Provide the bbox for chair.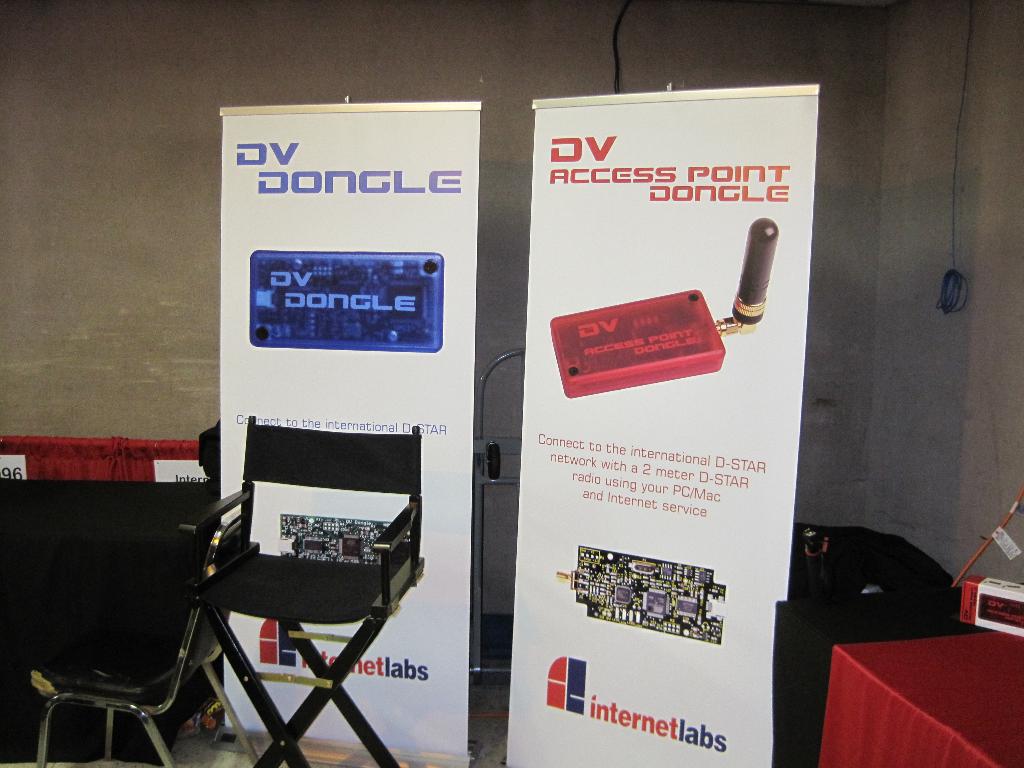
{"x1": 174, "y1": 415, "x2": 424, "y2": 767}.
